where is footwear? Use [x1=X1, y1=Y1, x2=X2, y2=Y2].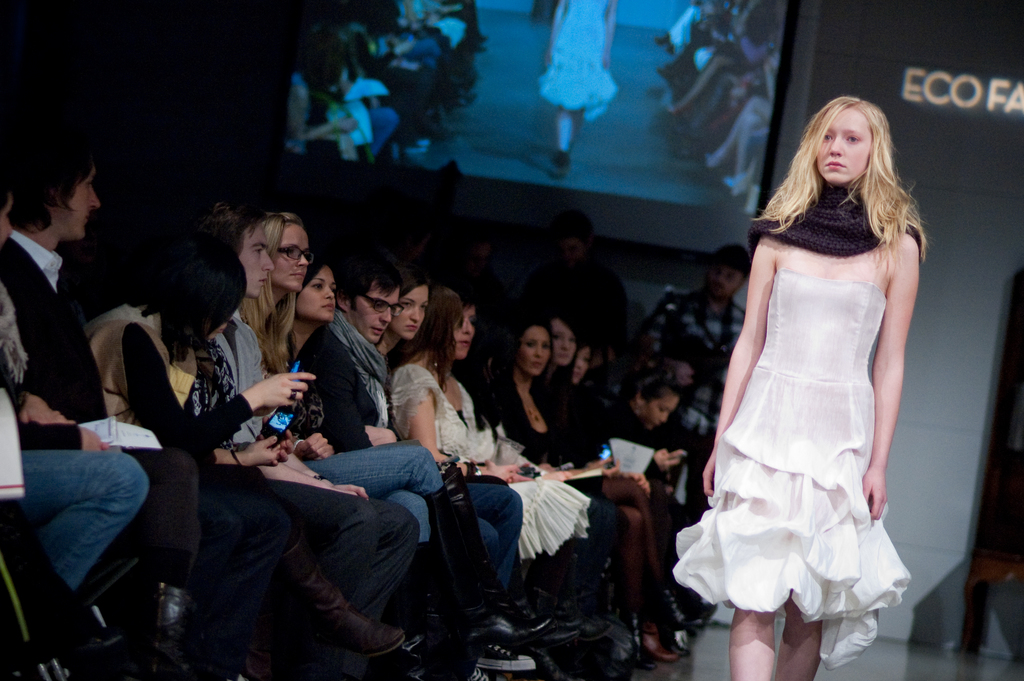
[x1=393, y1=629, x2=429, y2=680].
